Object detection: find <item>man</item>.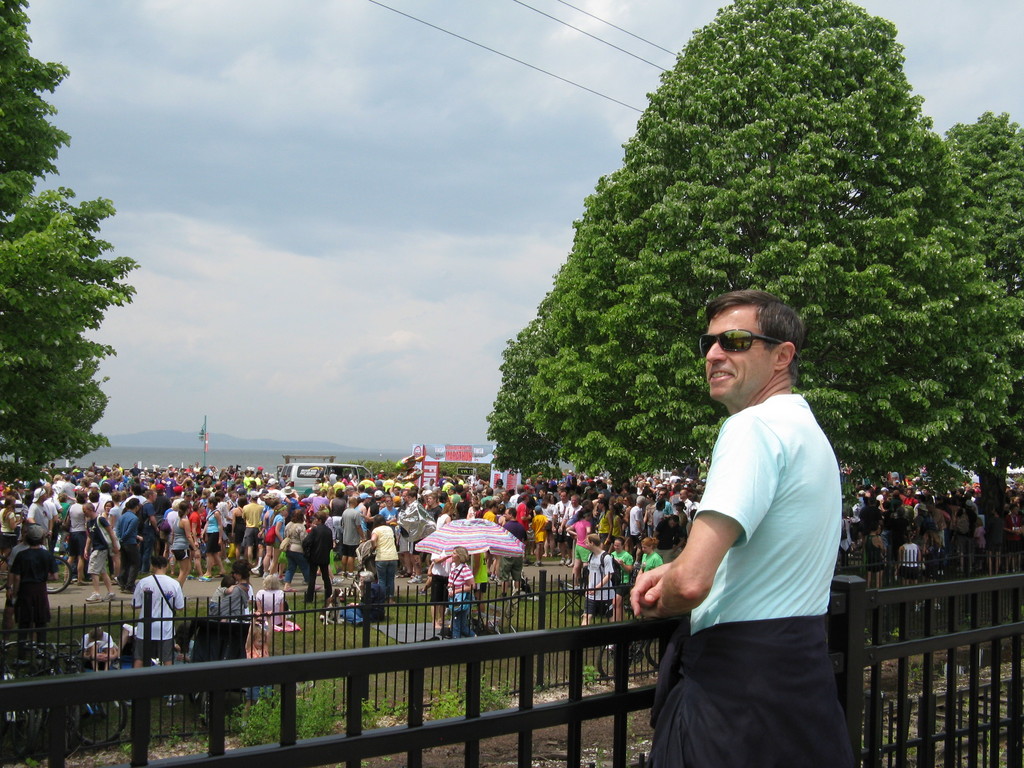
box(838, 515, 852, 564).
